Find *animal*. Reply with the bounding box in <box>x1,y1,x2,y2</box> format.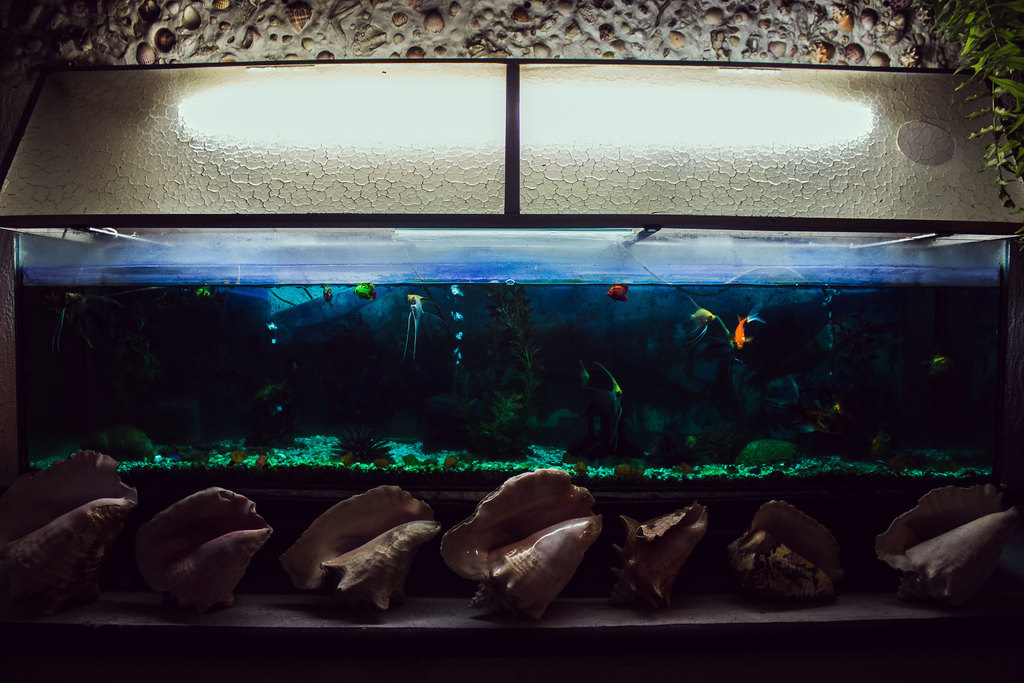
<box>731,309,766,353</box>.
